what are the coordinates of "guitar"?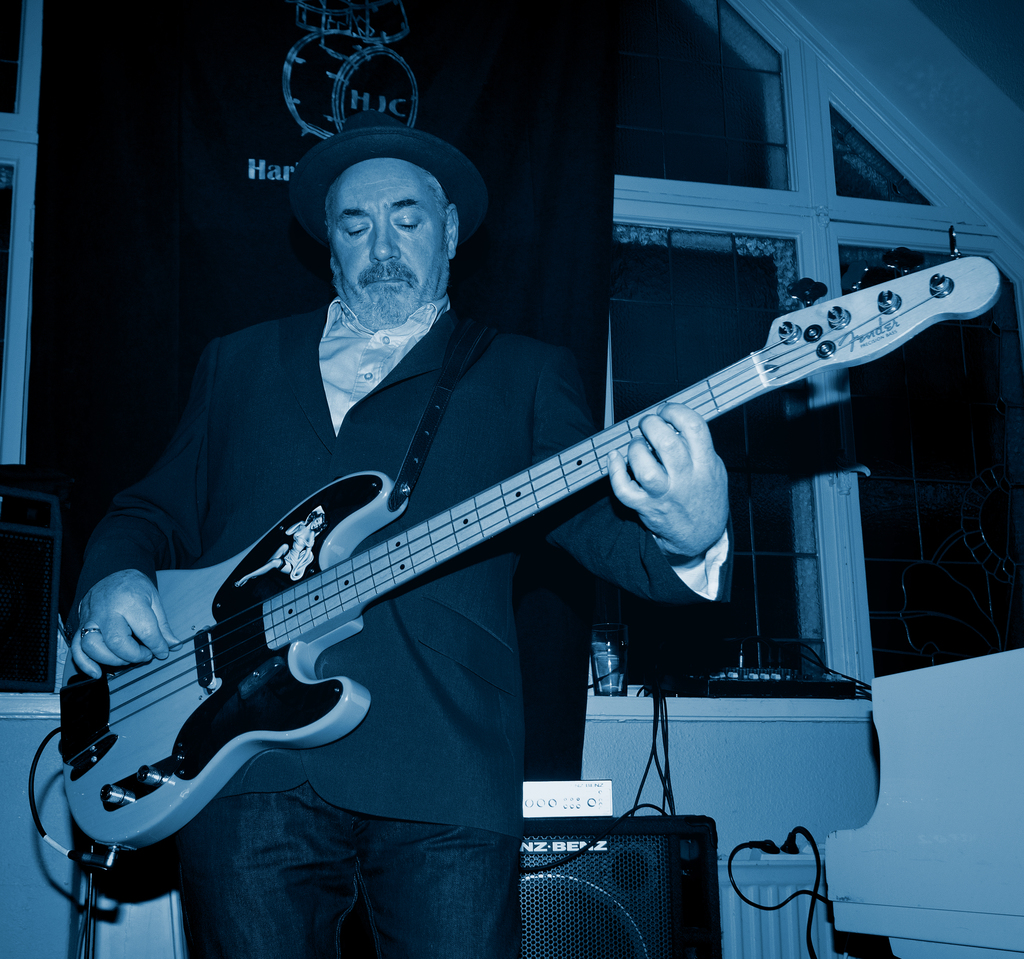
54, 222, 1012, 860.
